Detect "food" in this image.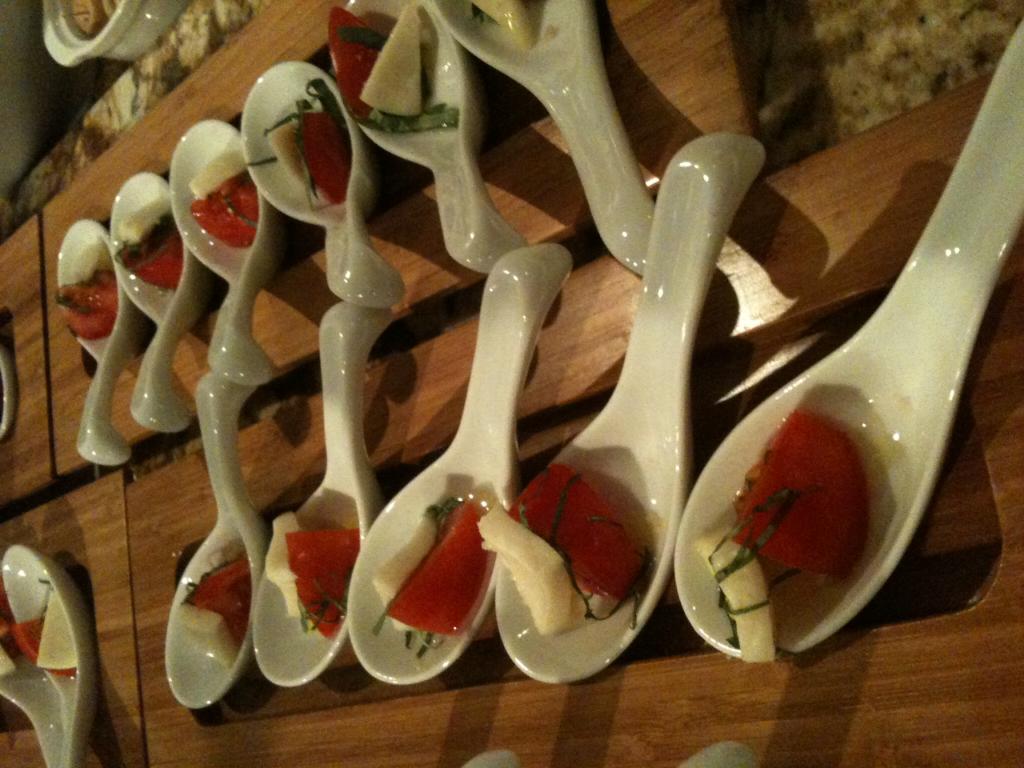
Detection: <region>178, 606, 241, 665</region>.
